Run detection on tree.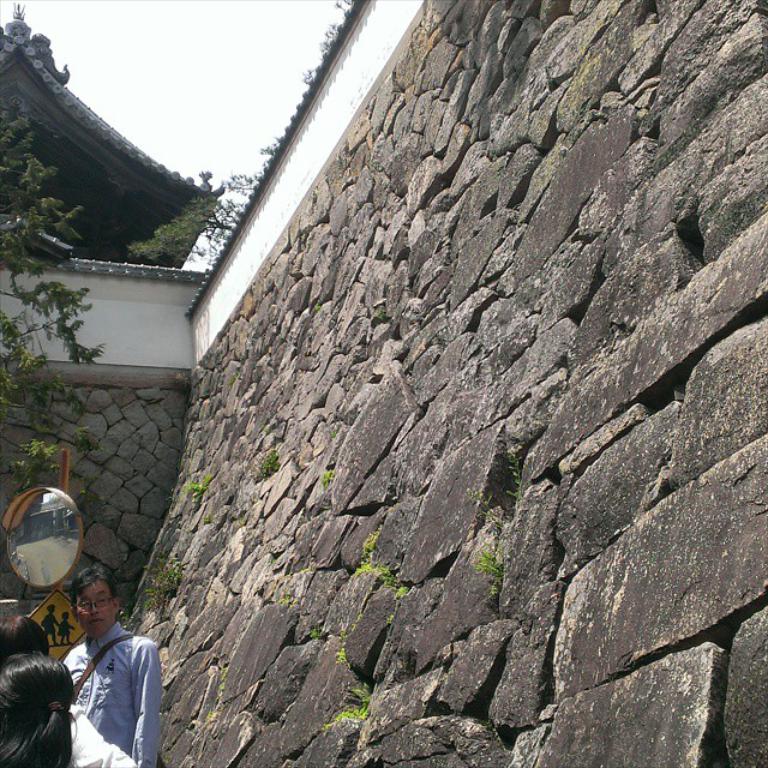
Result: pyautogui.locateOnScreen(0, 95, 100, 491).
